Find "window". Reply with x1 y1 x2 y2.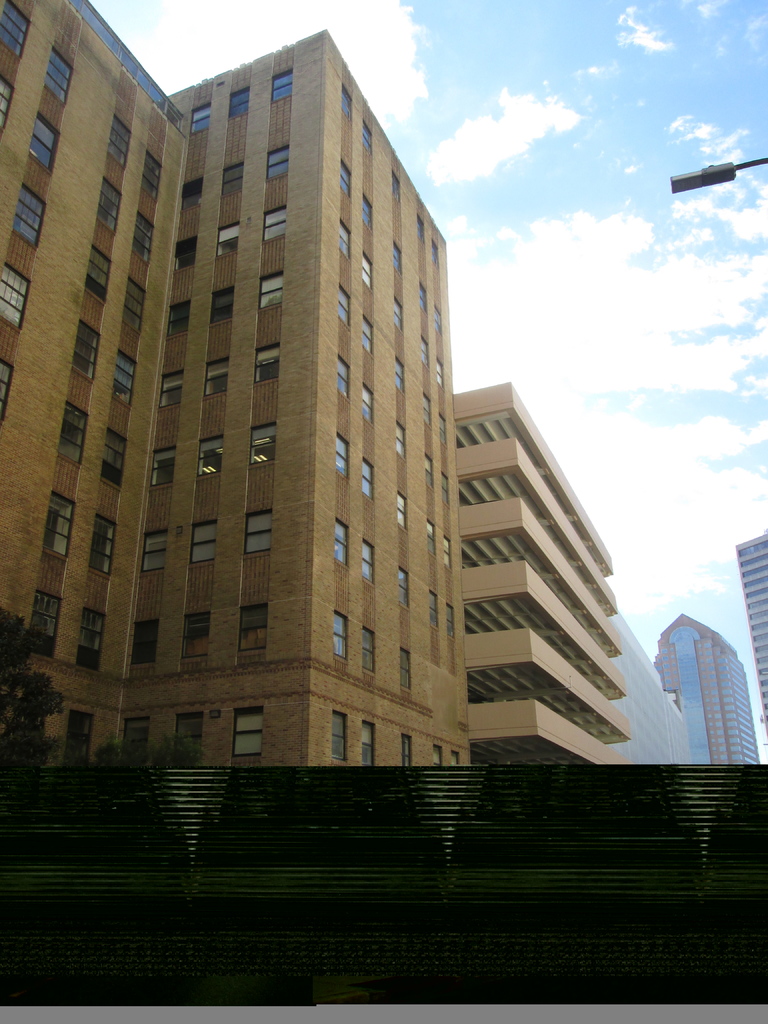
327 711 343 756.
